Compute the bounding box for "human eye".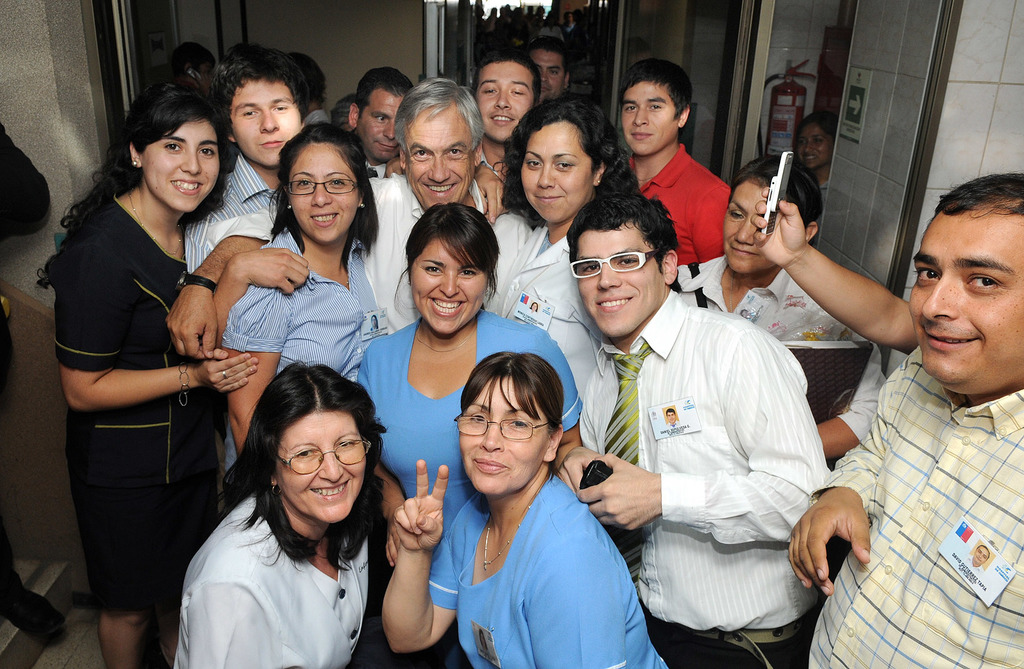
pyautogui.locateOnScreen(580, 263, 601, 274).
